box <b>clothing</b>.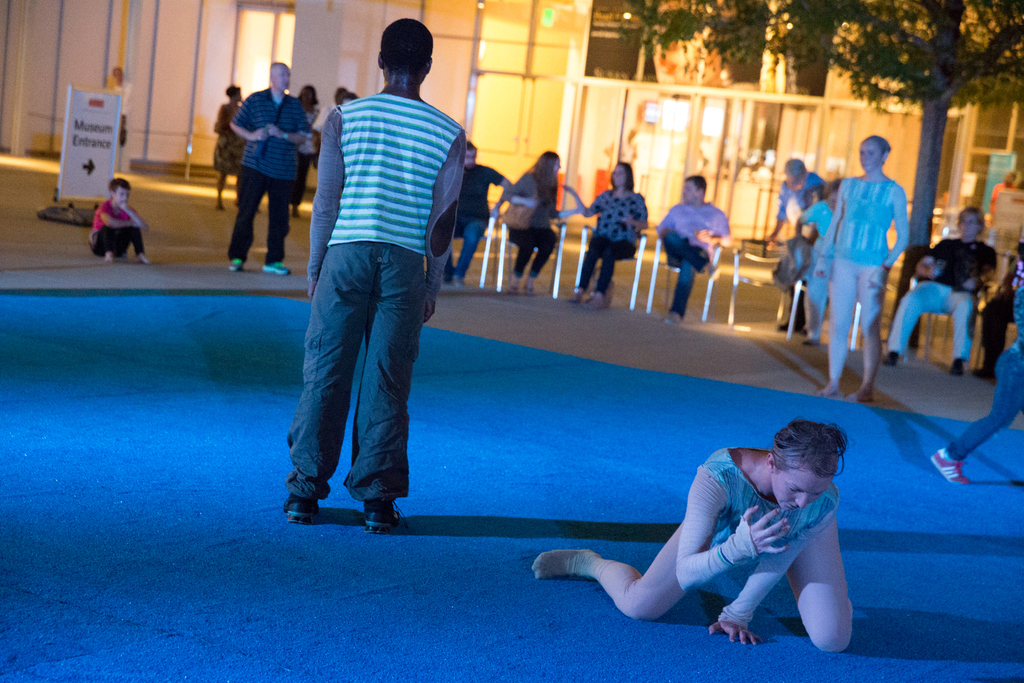
[x1=769, y1=173, x2=819, y2=226].
